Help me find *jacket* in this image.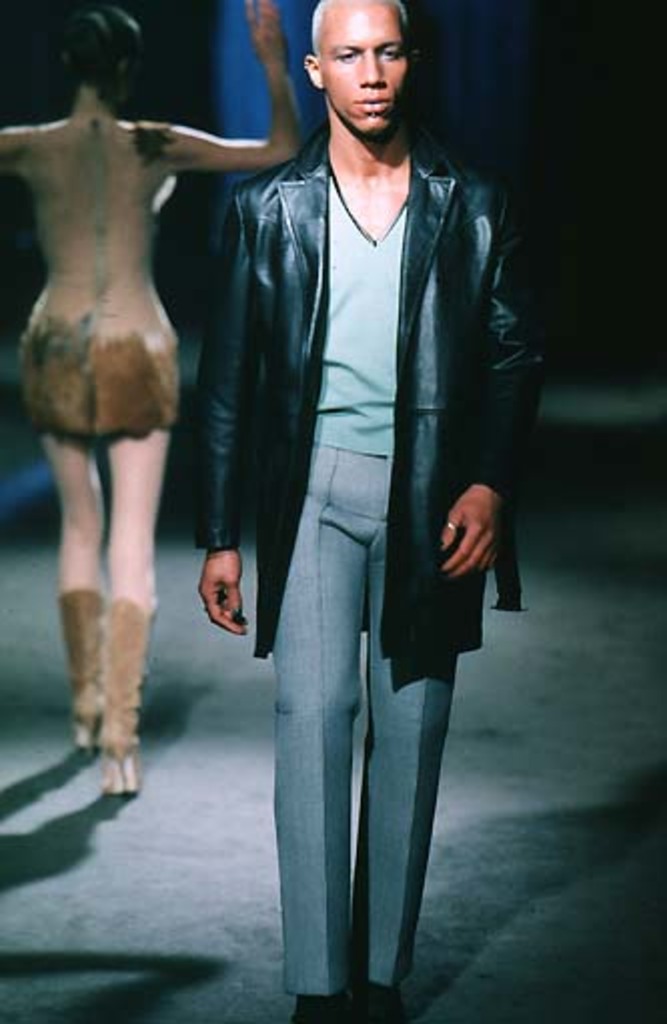
Found it: (190, 80, 531, 655).
